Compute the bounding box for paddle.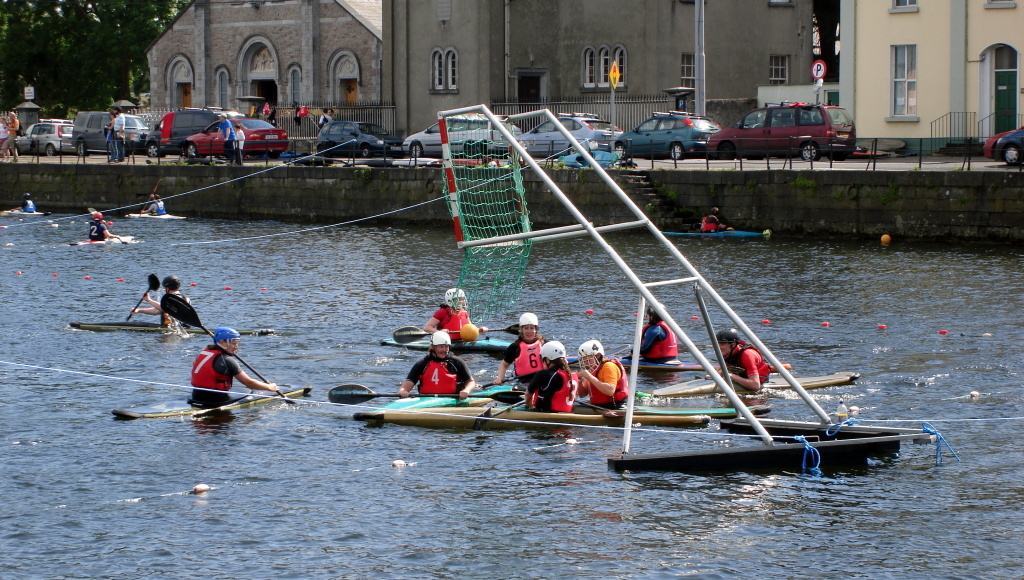
89, 208, 125, 245.
